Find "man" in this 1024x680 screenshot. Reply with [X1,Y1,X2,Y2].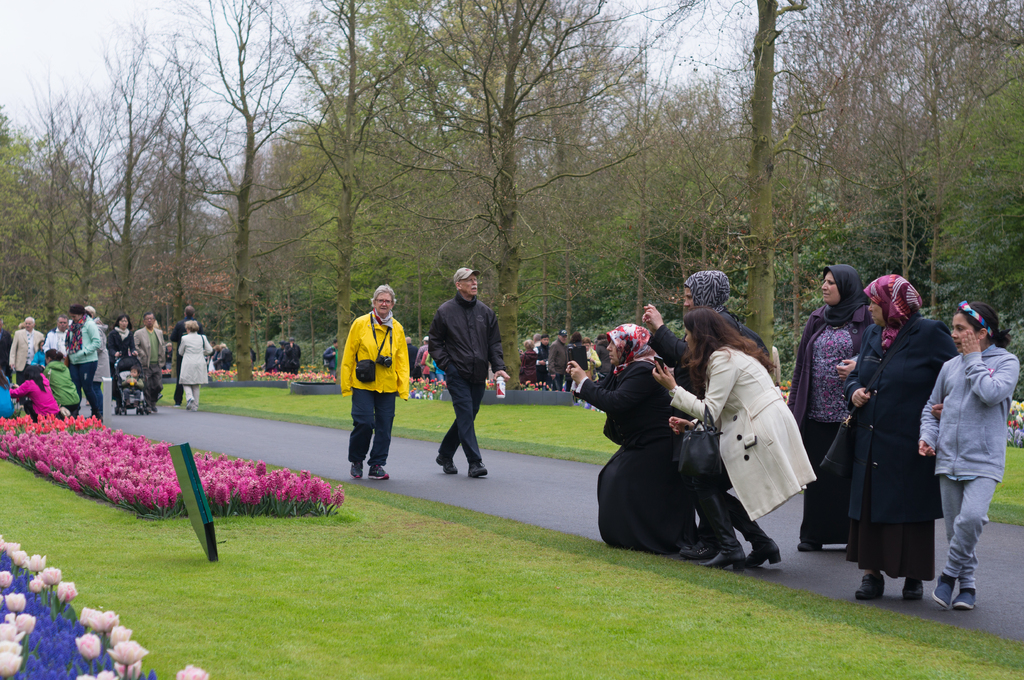
[537,333,552,374].
